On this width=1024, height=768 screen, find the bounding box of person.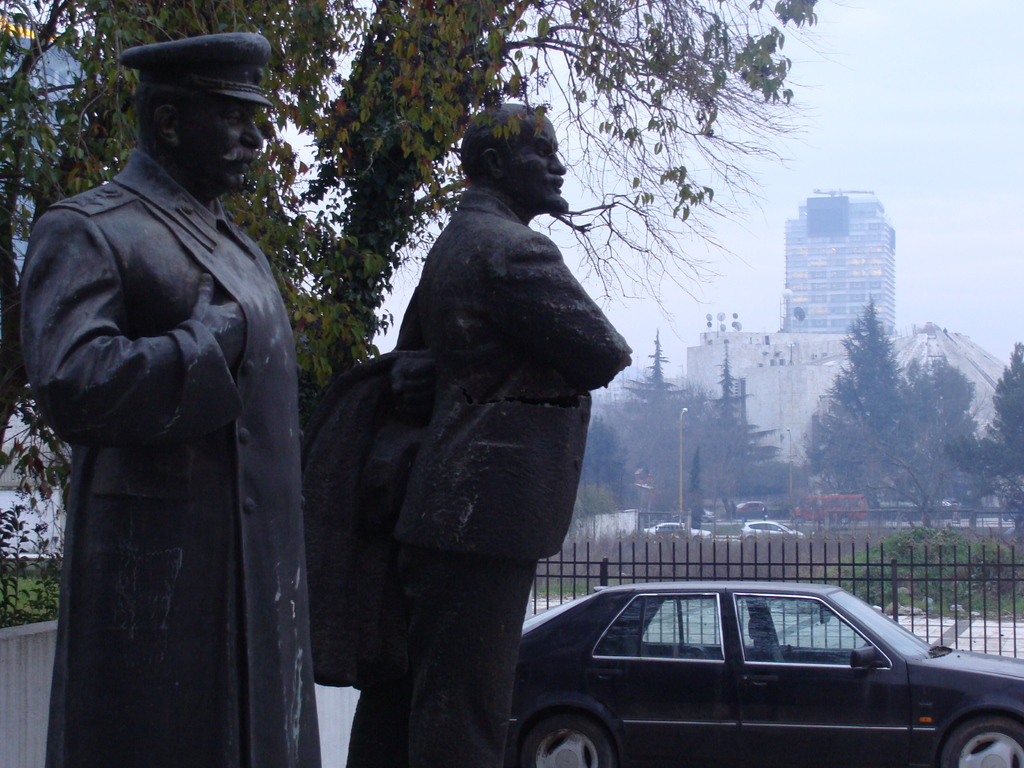
Bounding box: (left=307, top=109, right=630, bottom=767).
